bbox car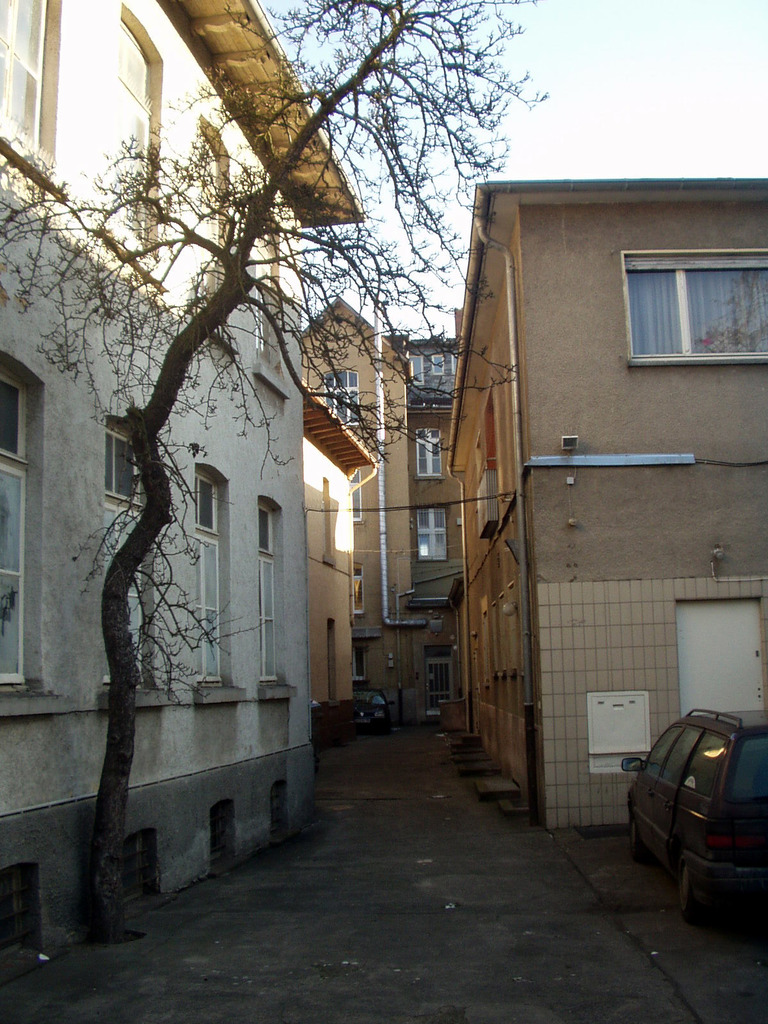
[x1=617, y1=704, x2=767, y2=915]
